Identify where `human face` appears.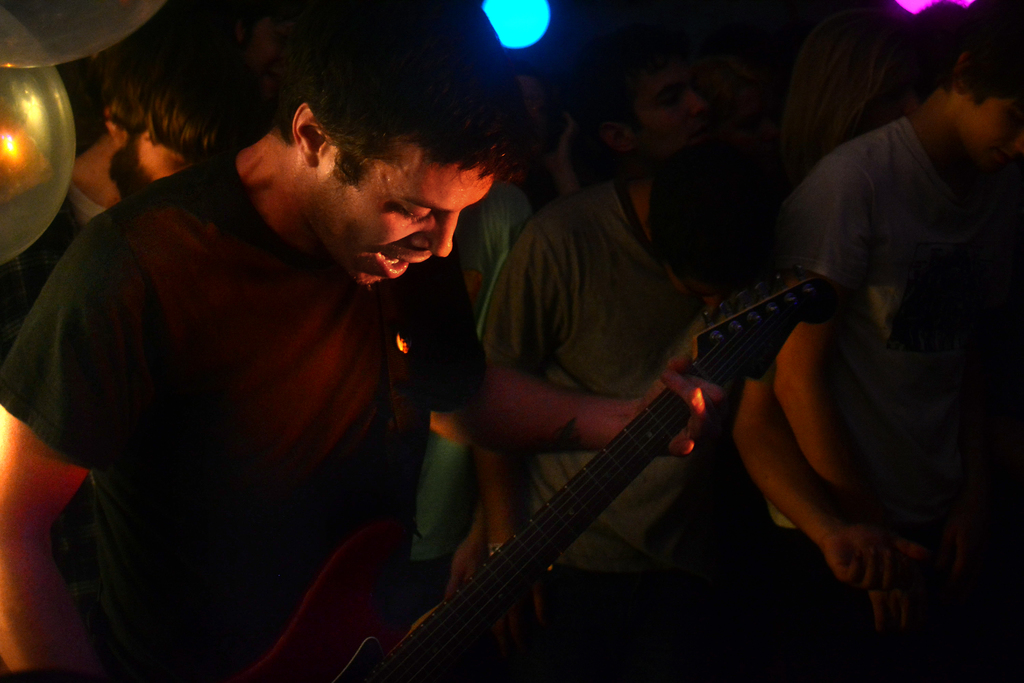
Appears at 310,145,489,289.
